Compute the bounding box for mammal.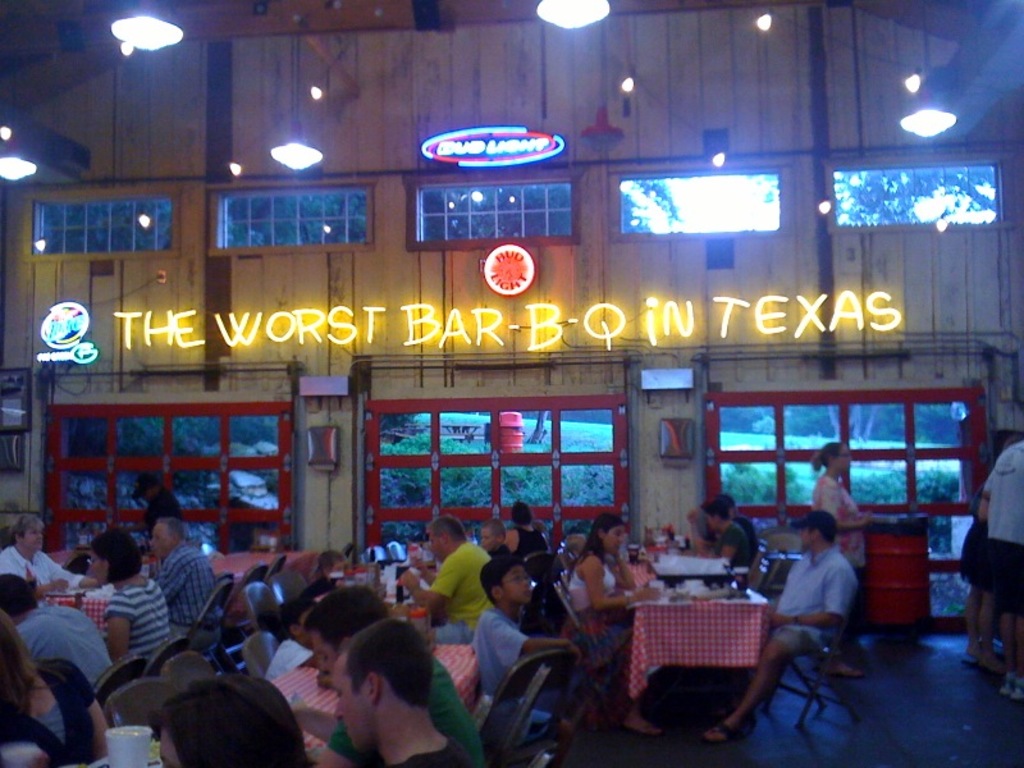
137, 512, 220, 644.
